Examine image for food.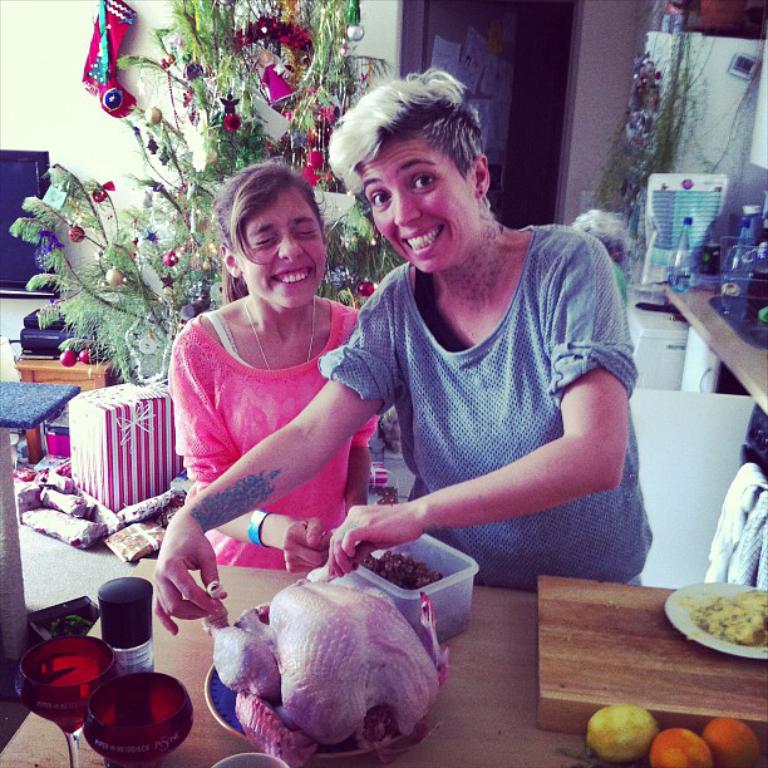
Examination result: 585 704 658 759.
